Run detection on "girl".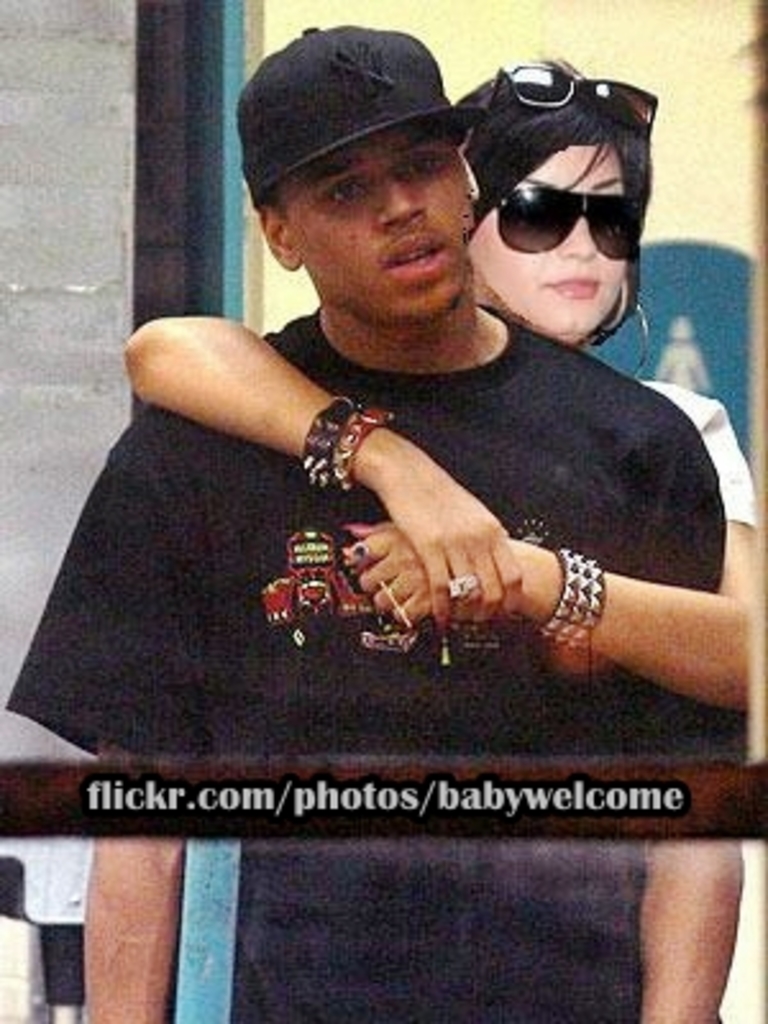
Result: l=123, t=51, r=758, b=712.
